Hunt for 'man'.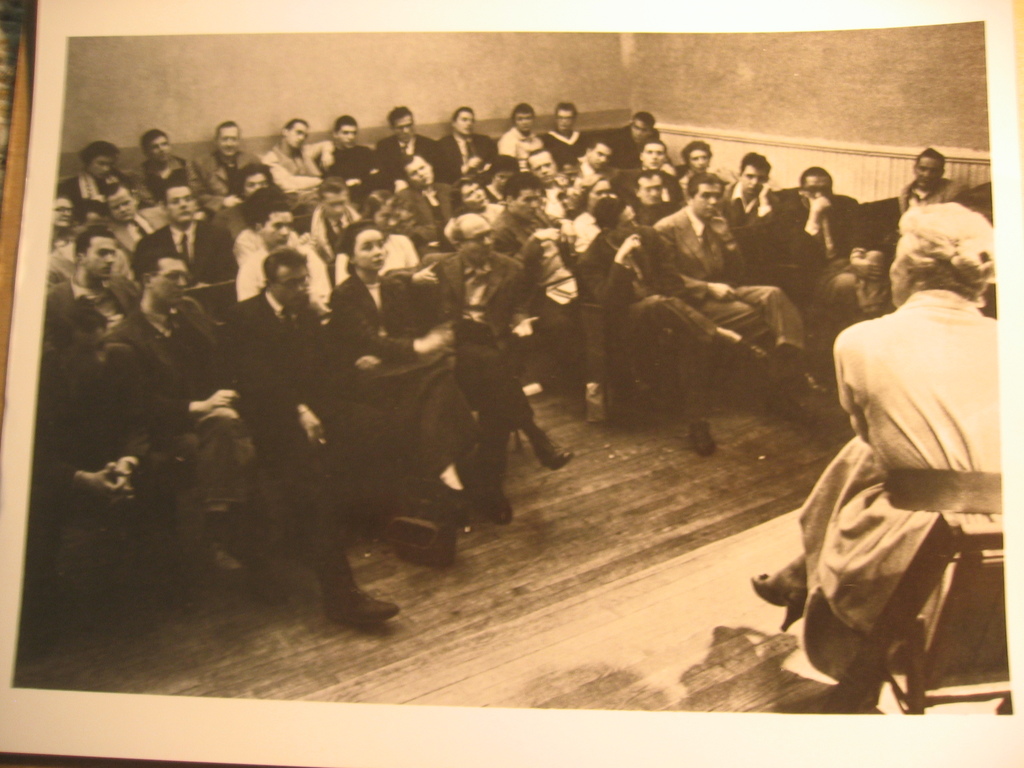
Hunted down at pyautogui.locateOnScreen(525, 143, 559, 188).
